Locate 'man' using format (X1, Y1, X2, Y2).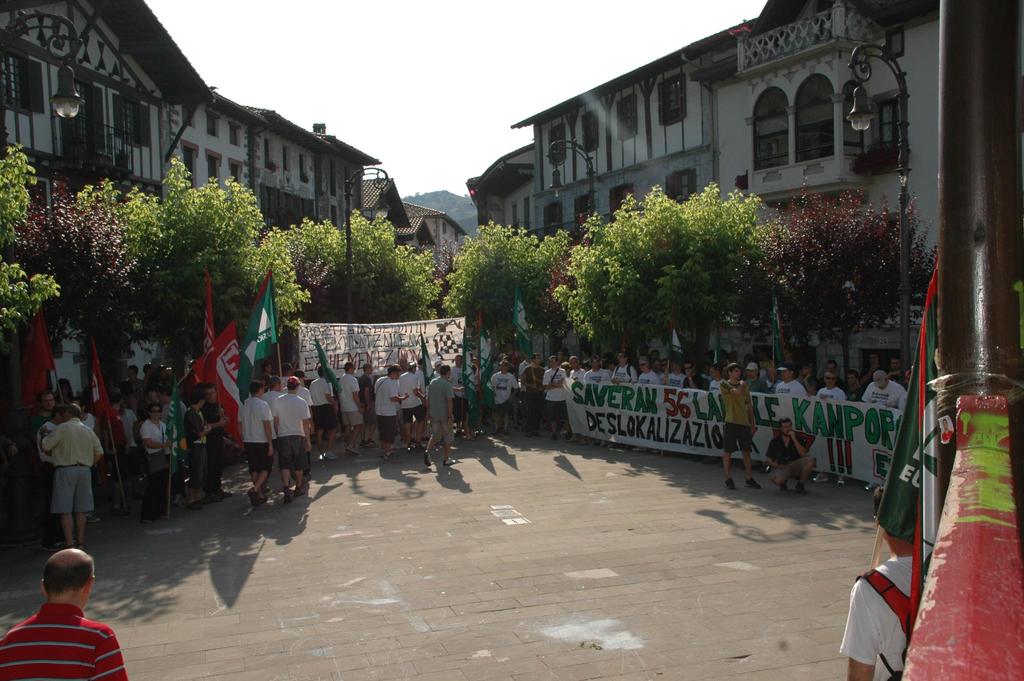
(543, 354, 566, 439).
